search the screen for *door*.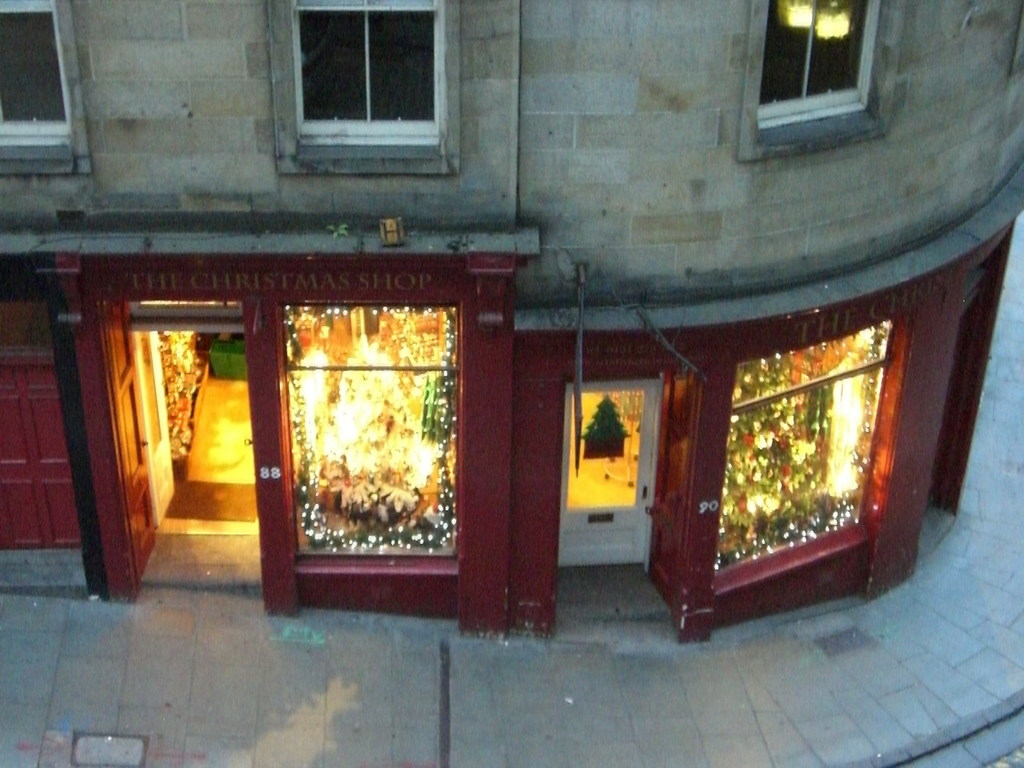
Found at box=[114, 322, 160, 557].
